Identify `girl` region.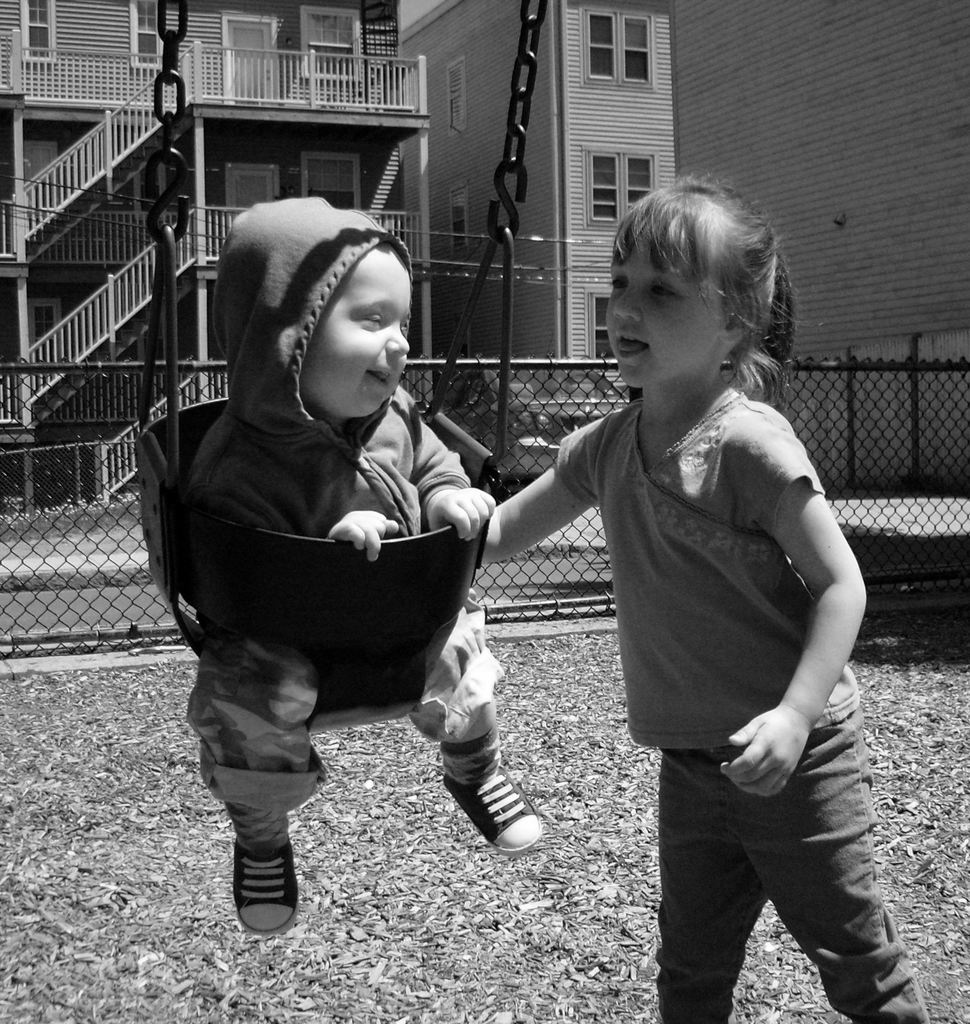
Region: (486,163,932,1023).
